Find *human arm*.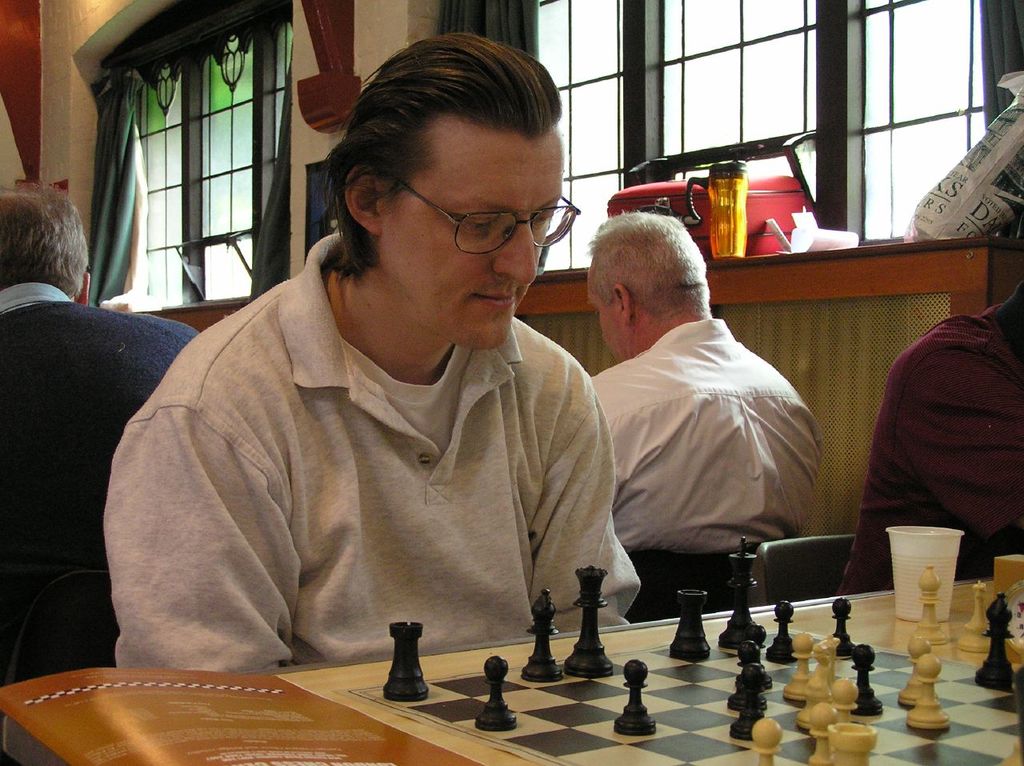
869, 314, 1004, 571.
